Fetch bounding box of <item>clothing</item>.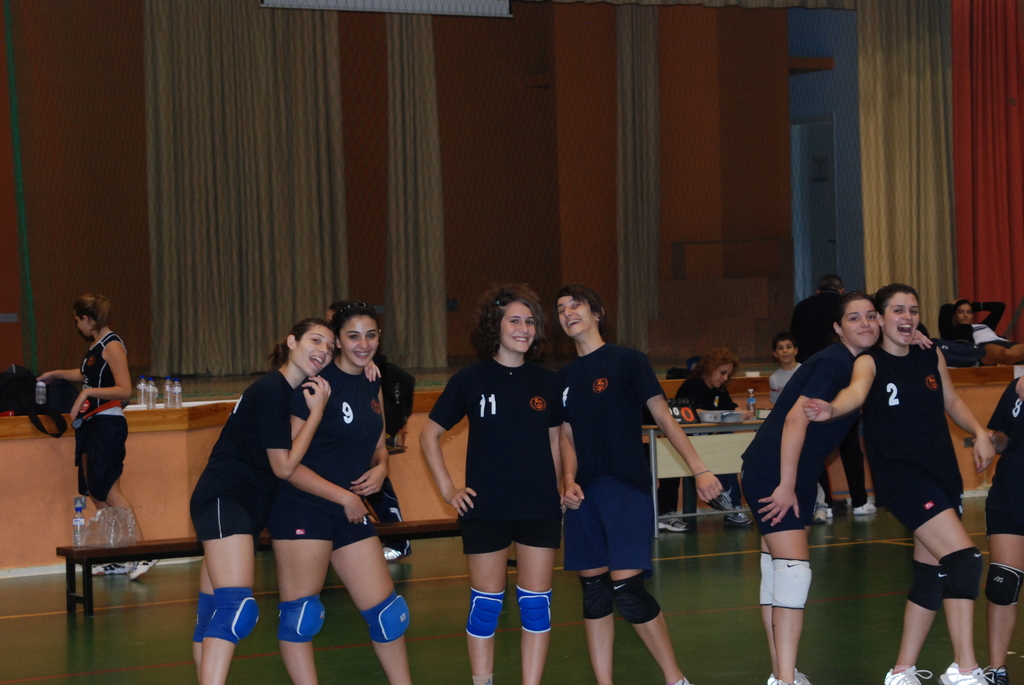
Bbox: (x1=740, y1=337, x2=860, y2=526).
